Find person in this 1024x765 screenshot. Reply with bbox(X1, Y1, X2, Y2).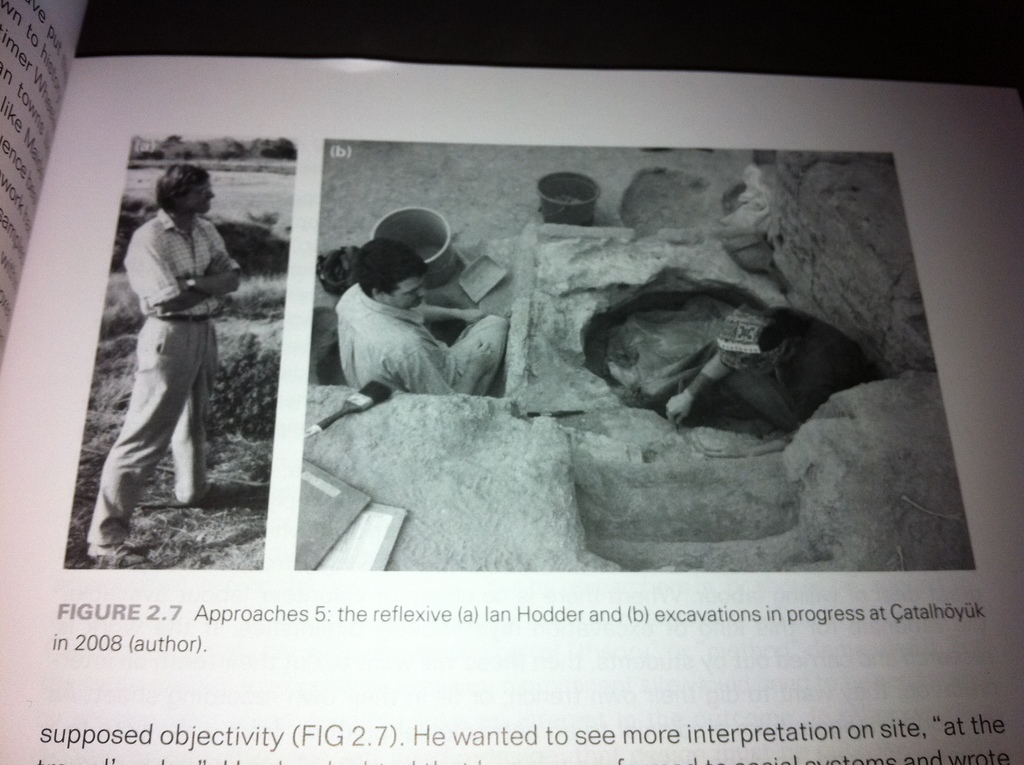
bbox(654, 305, 883, 442).
